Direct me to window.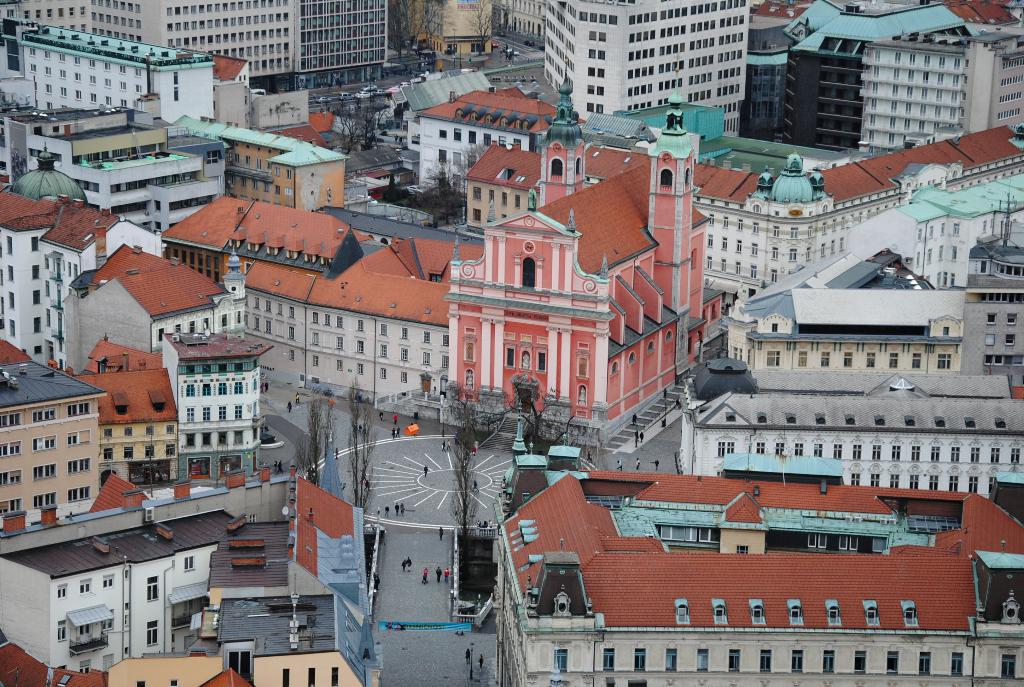
Direction: region(879, 647, 902, 674).
